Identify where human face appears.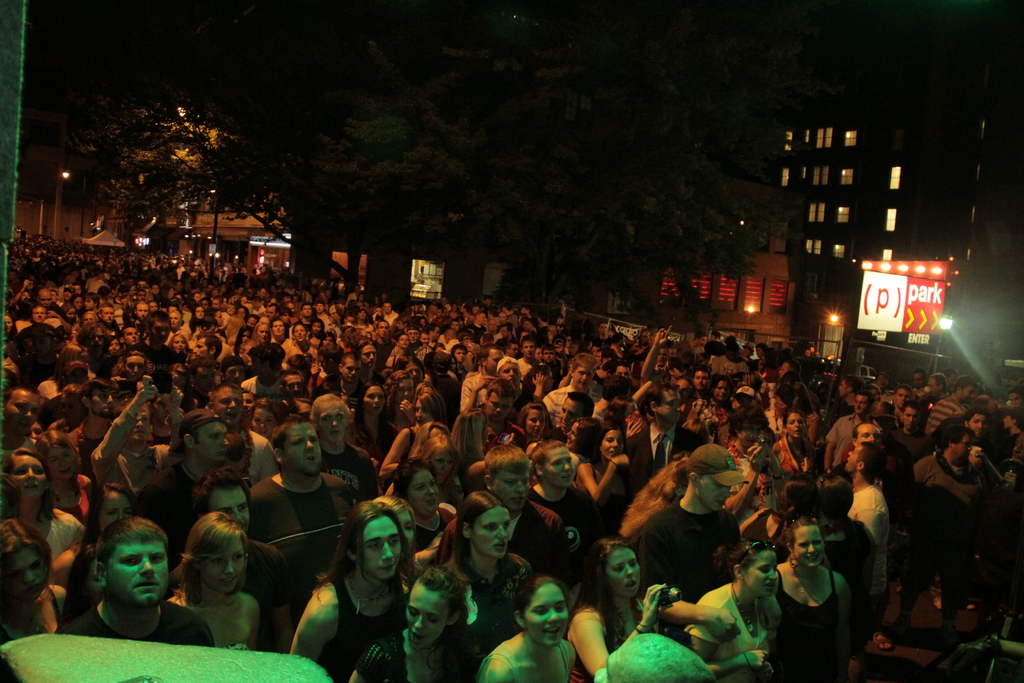
Appears at rect(5, 454, 45, 500).
